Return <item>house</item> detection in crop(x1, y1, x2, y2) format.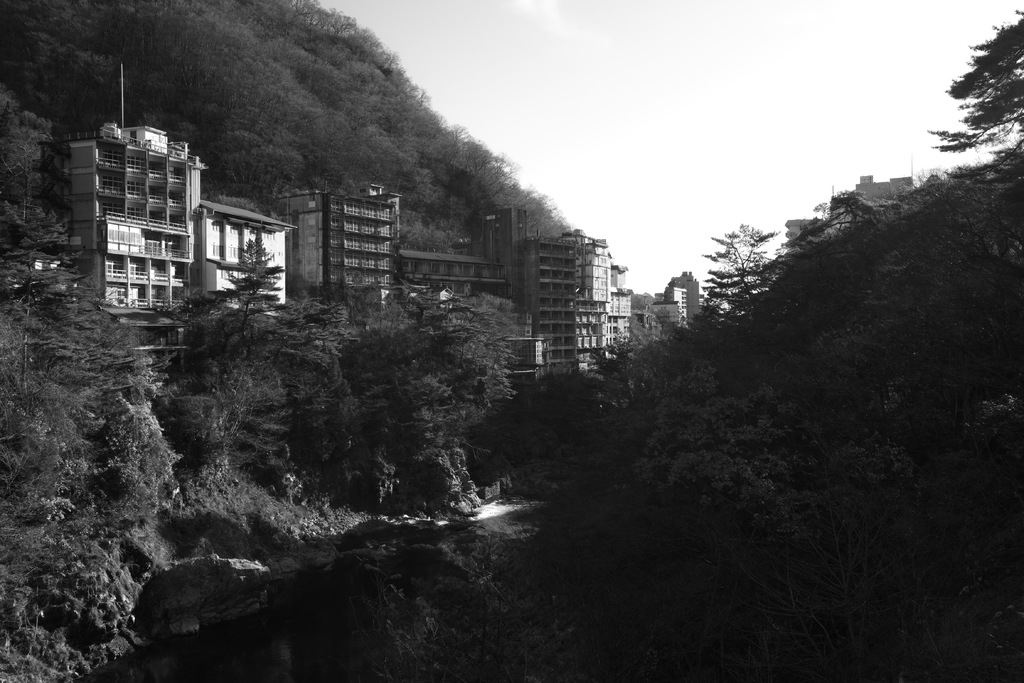
crop(477, 212, 584, 378).
